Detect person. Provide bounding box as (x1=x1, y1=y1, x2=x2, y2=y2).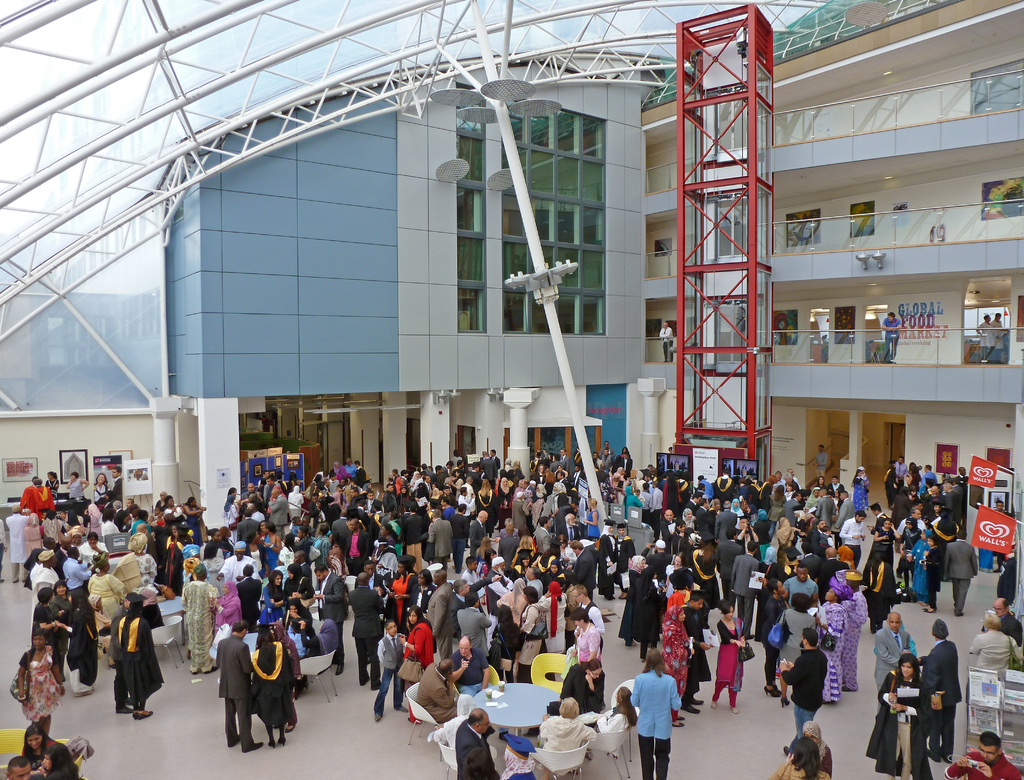
(x1=989, y1=313, x2=1006, y2=355).
